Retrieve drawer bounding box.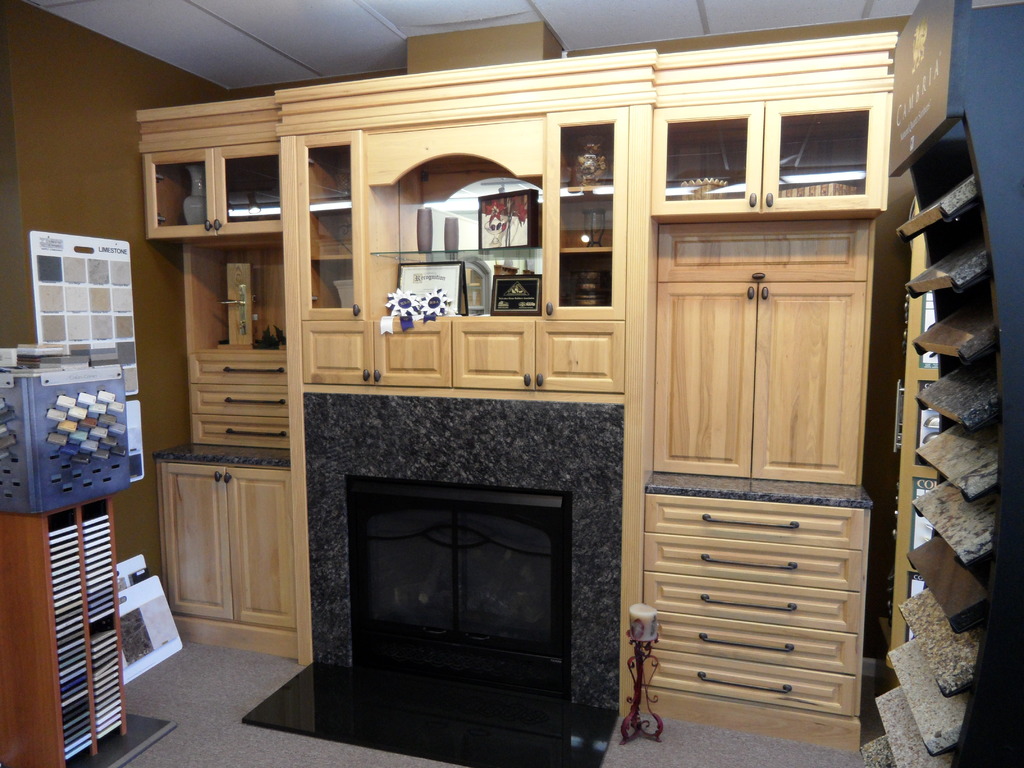
Bounding box: detection(642, 534, 861, 589).
